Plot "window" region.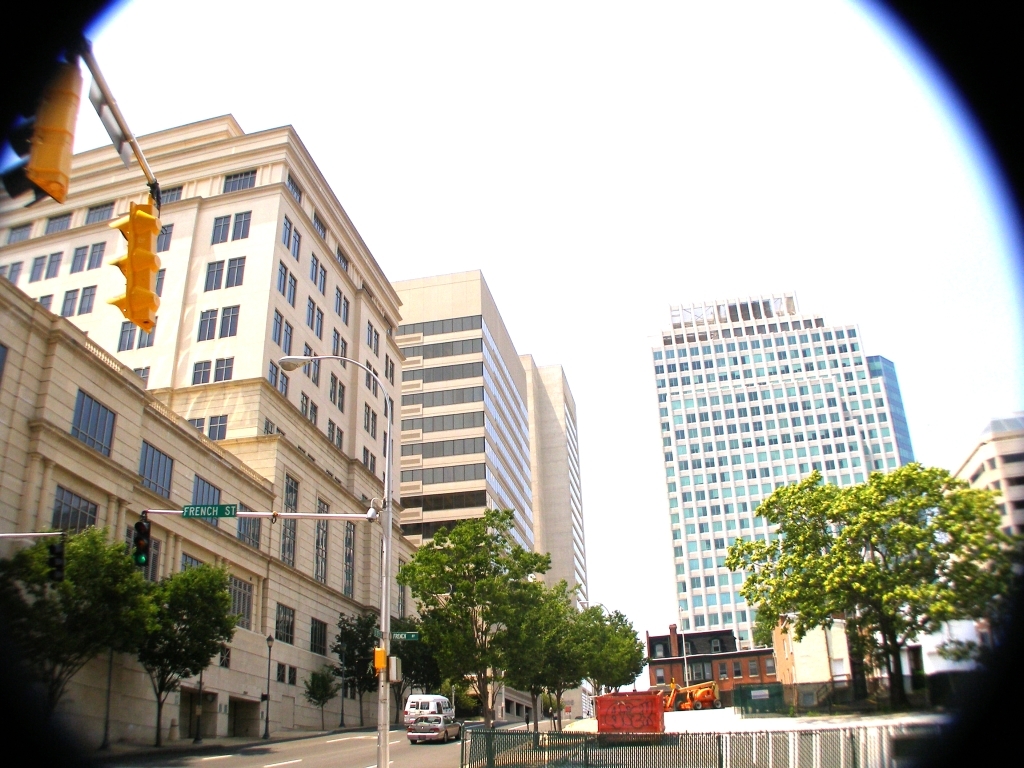
Plotted at rect(190, 357, 234, 385).
